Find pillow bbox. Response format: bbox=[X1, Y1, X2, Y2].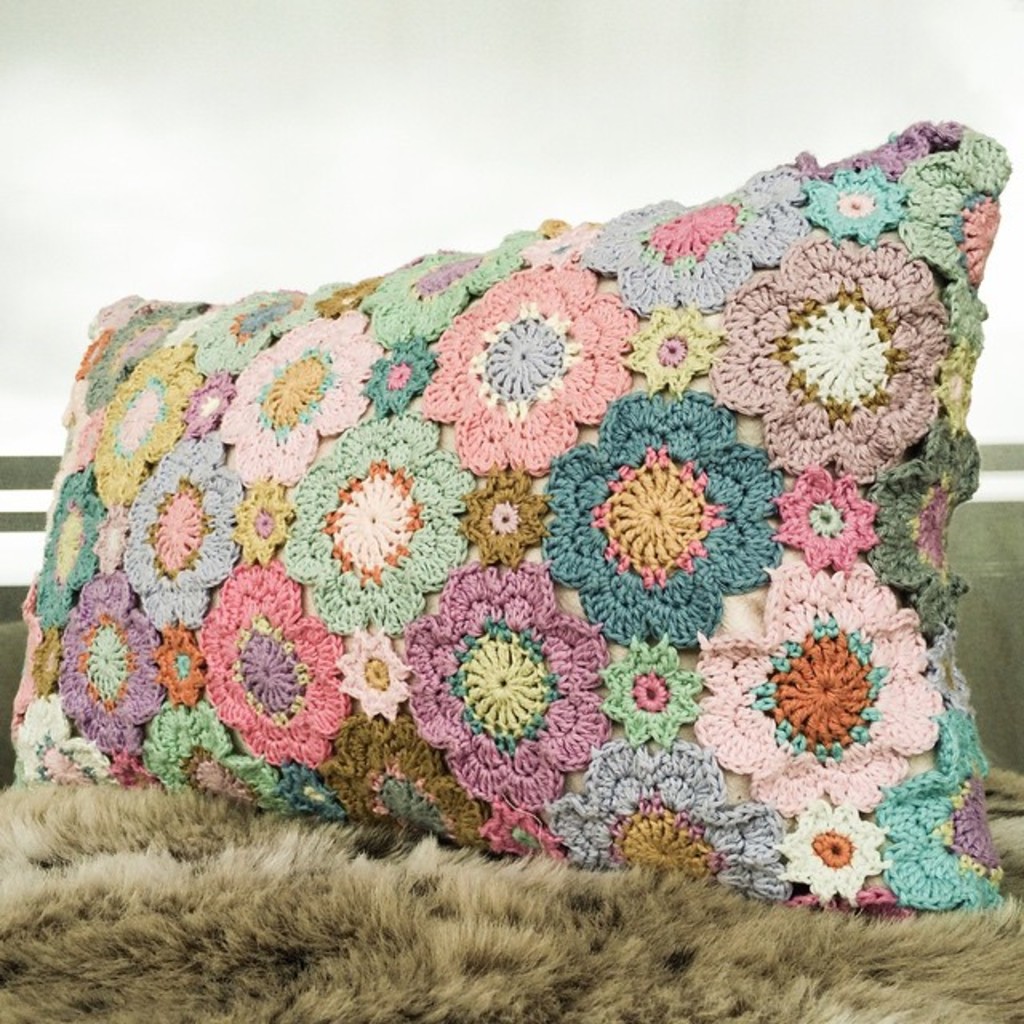
bbox=[14, 117, 992, 907].
